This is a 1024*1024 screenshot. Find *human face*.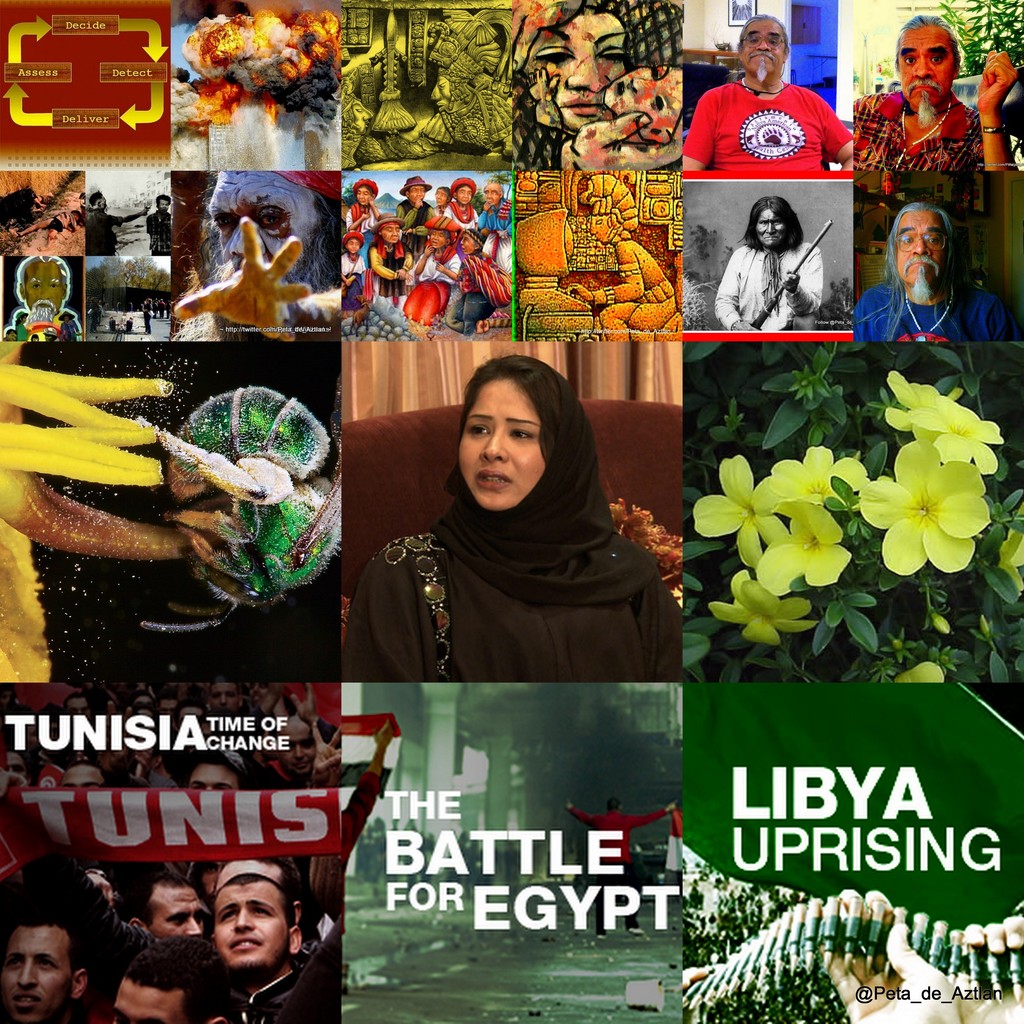
Bounding box: bbox=[147, 882, 204, 934].
